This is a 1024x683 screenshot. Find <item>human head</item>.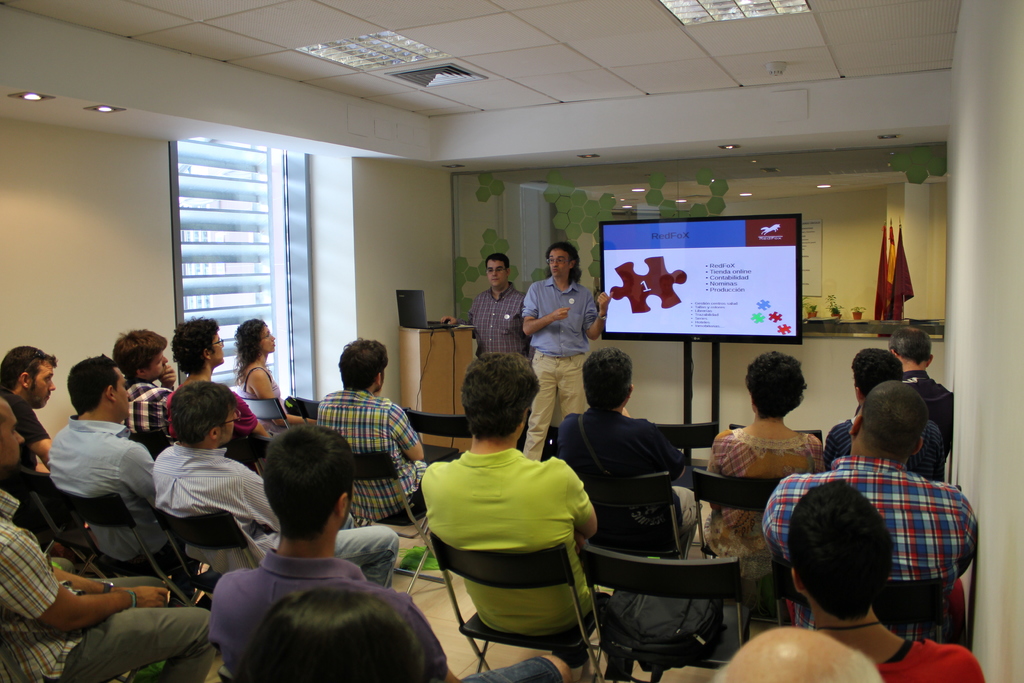
Bounding box: box=[65, 356, 129, 423].
